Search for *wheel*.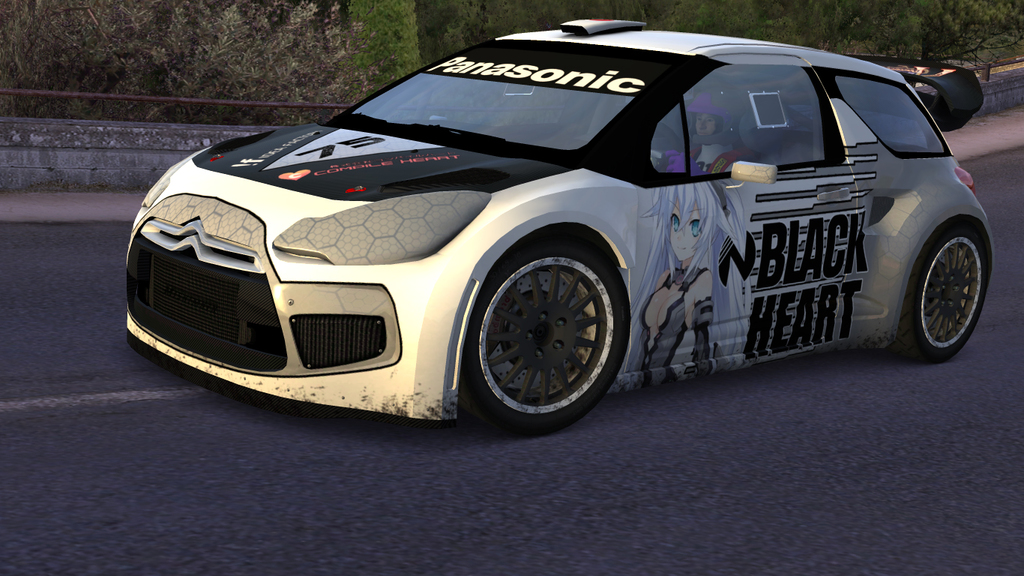
Found at 896/221/994/361.
